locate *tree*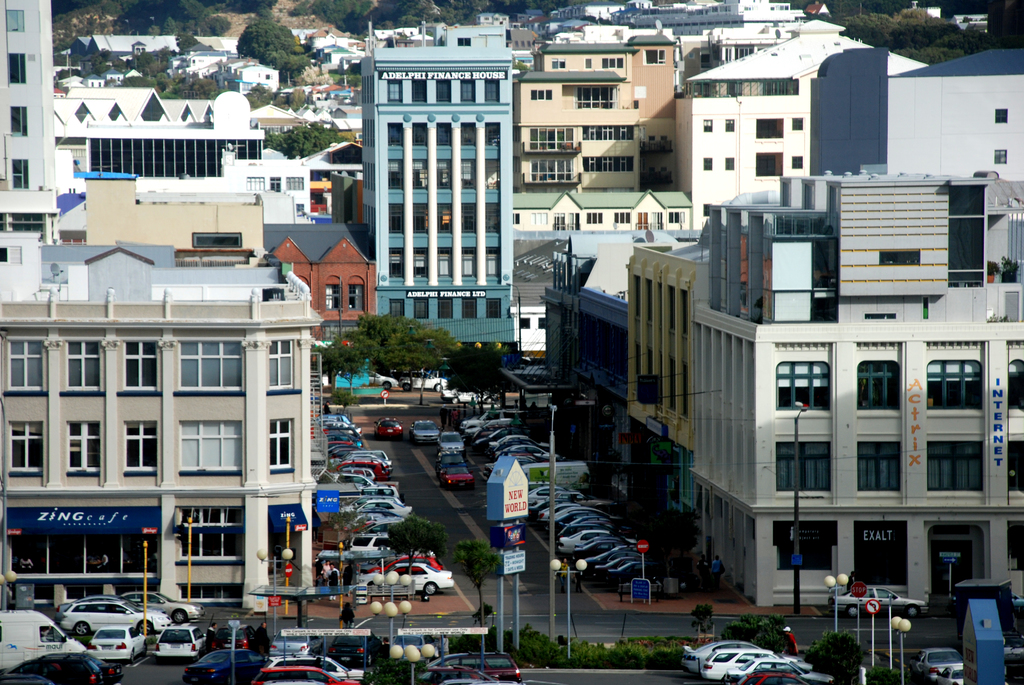
left=223, top=8, right=323, bottom=98
